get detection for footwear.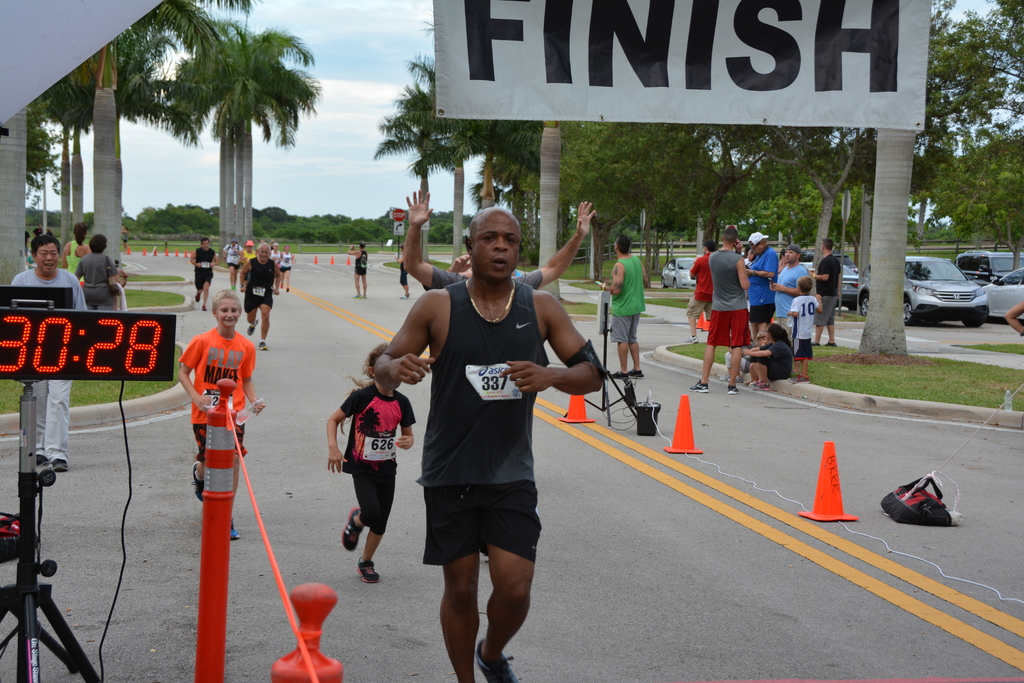
Detection: crop(627, 366, 648, 379).
